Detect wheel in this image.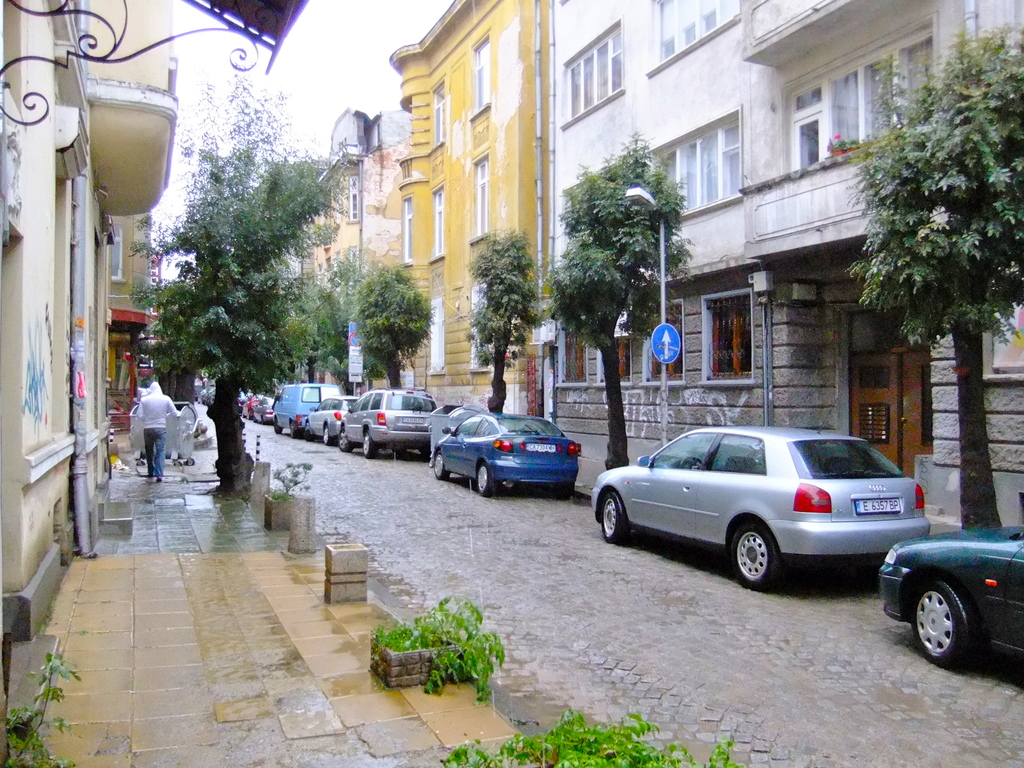
Detection: left=365, top=431, right=378, bottom=458.
